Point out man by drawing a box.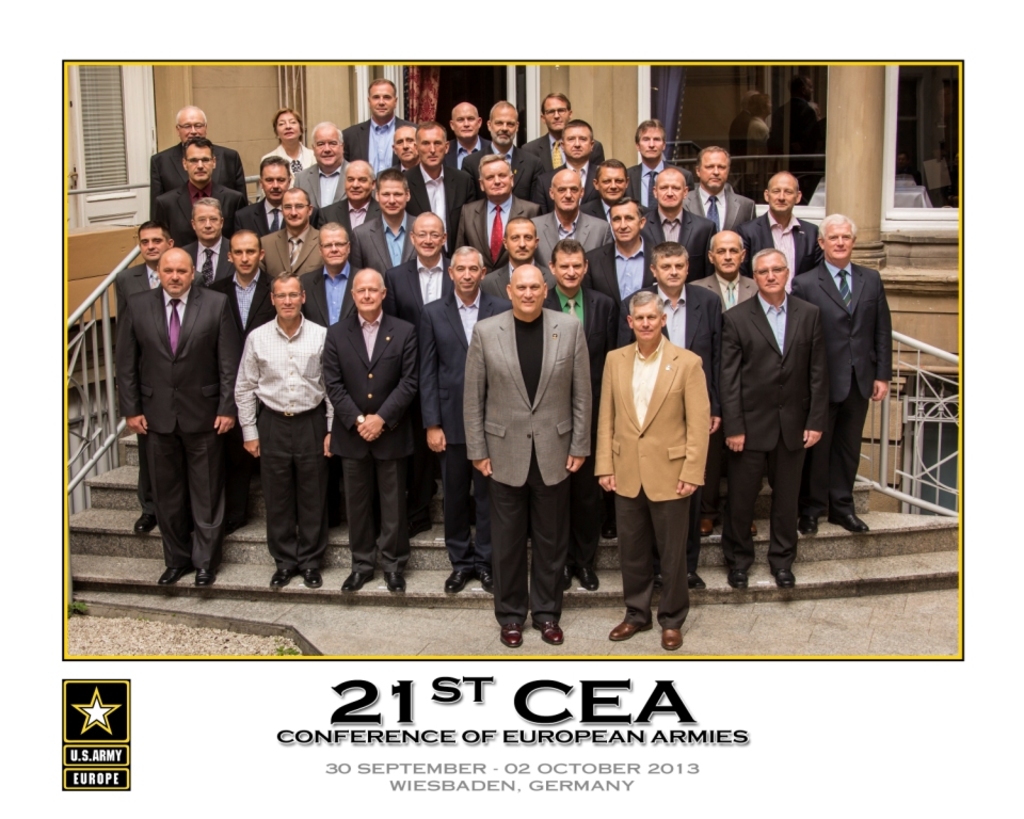
region(144, 102, 251, 210).
